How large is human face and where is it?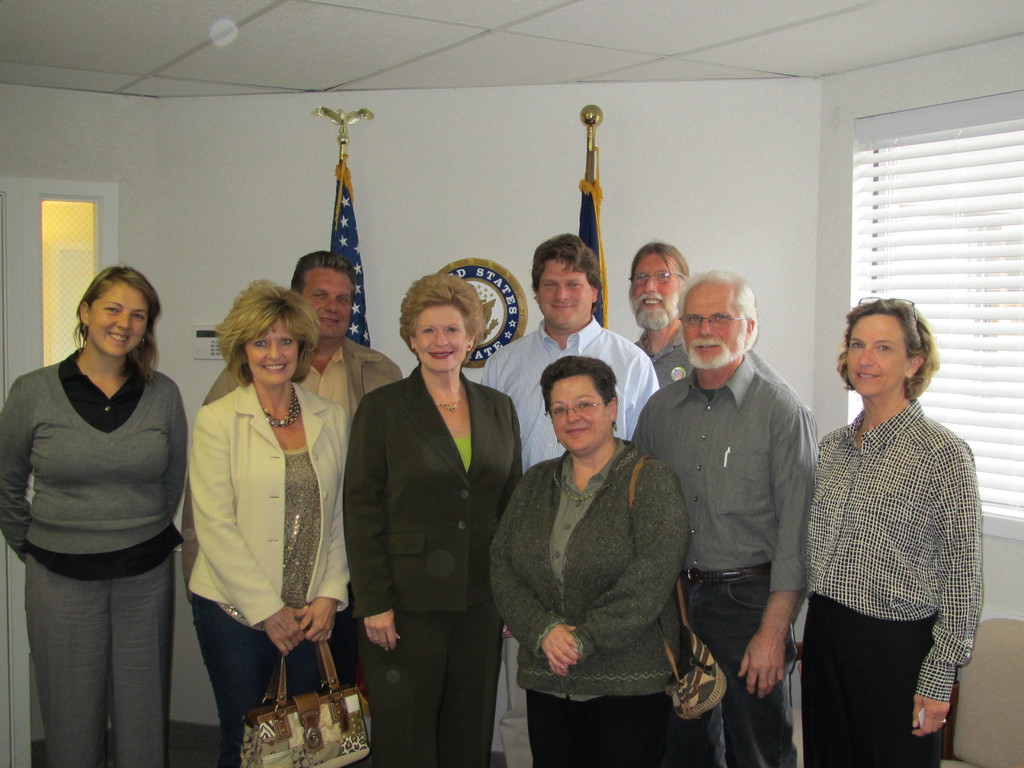
Bounding box: detection(845, 311, 909, 397).
